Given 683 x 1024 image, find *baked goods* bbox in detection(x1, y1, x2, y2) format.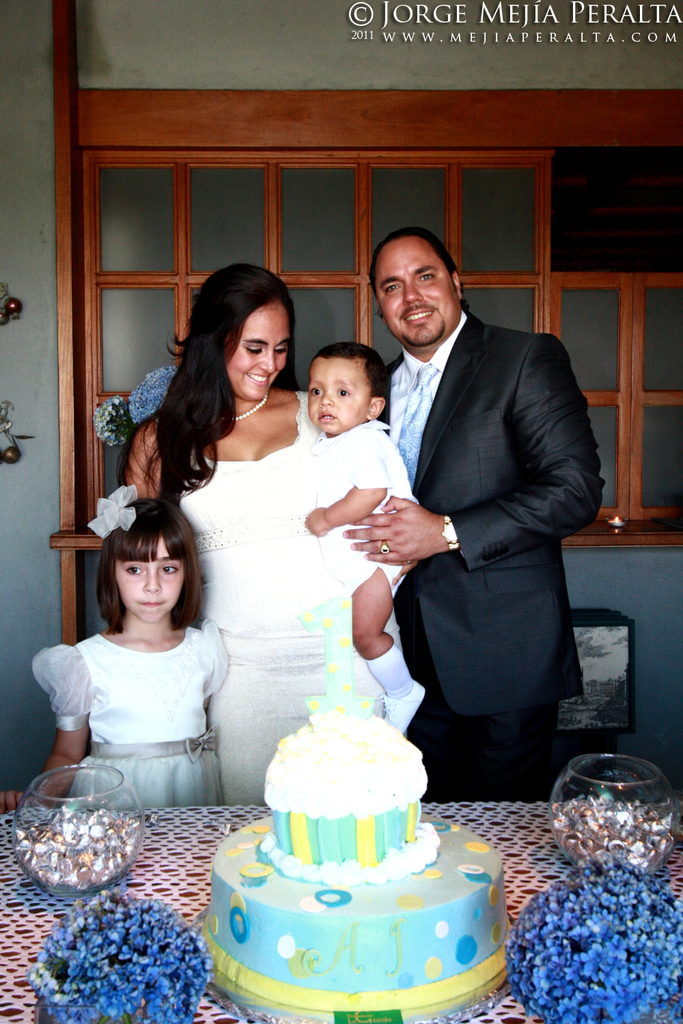
detection(212, 717, 500, 1013).
